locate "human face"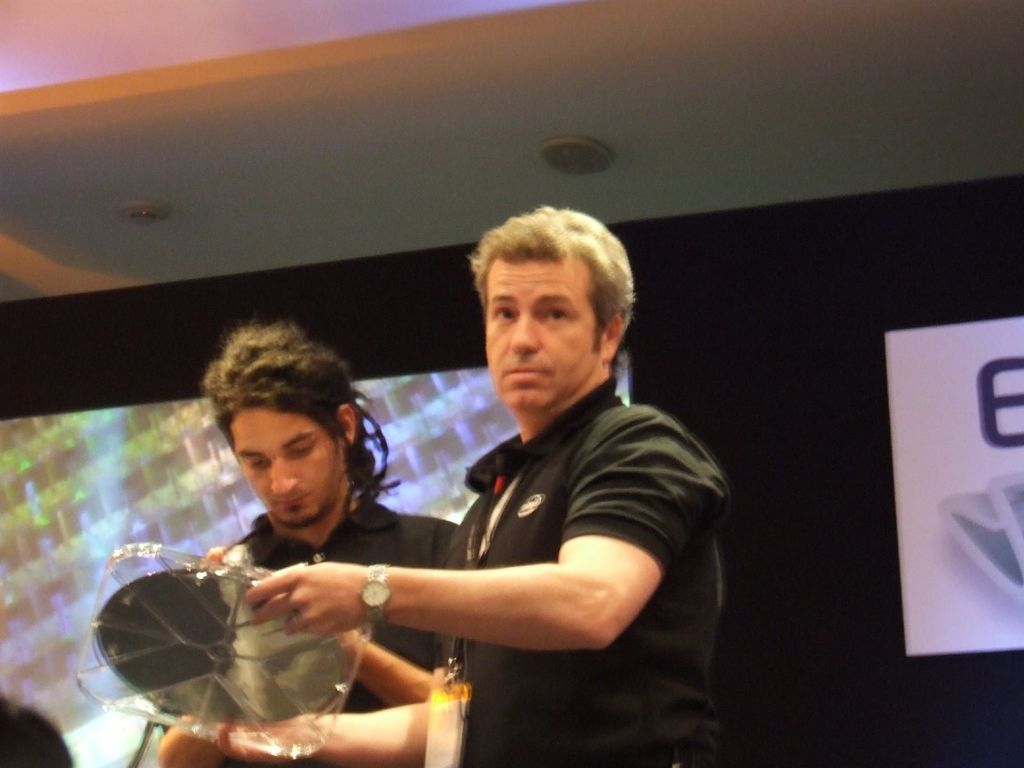
bbox=[230, 410, 345, 532]
